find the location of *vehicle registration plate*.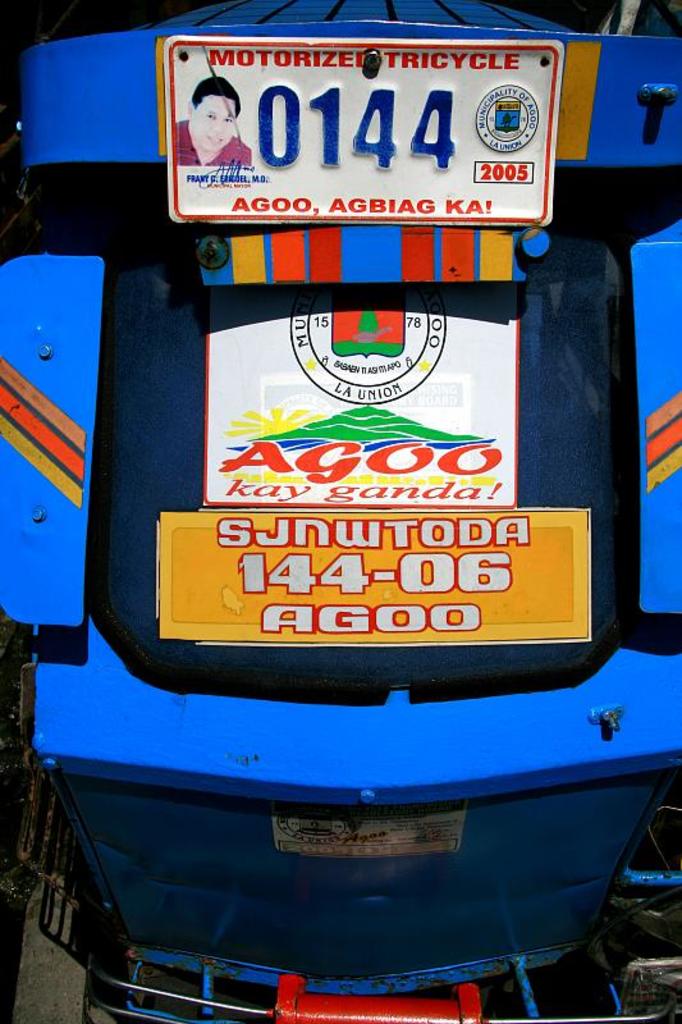
Location: l=156, t=26, r=572, b=255.
